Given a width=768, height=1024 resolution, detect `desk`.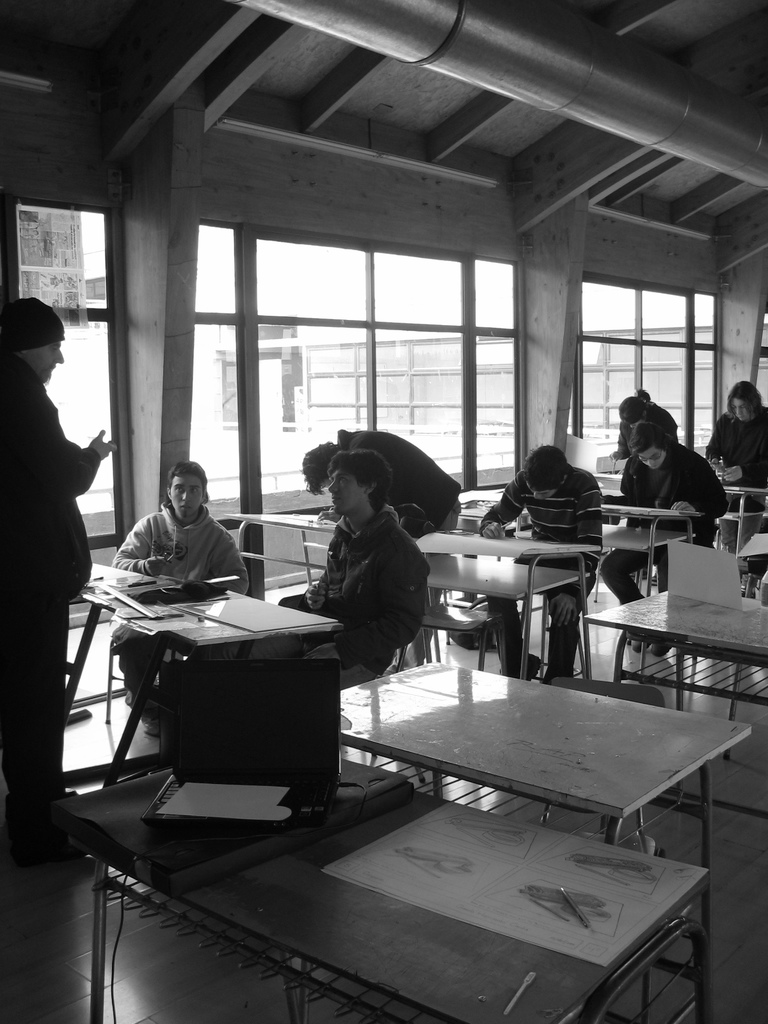
(340,660,751,1022).
